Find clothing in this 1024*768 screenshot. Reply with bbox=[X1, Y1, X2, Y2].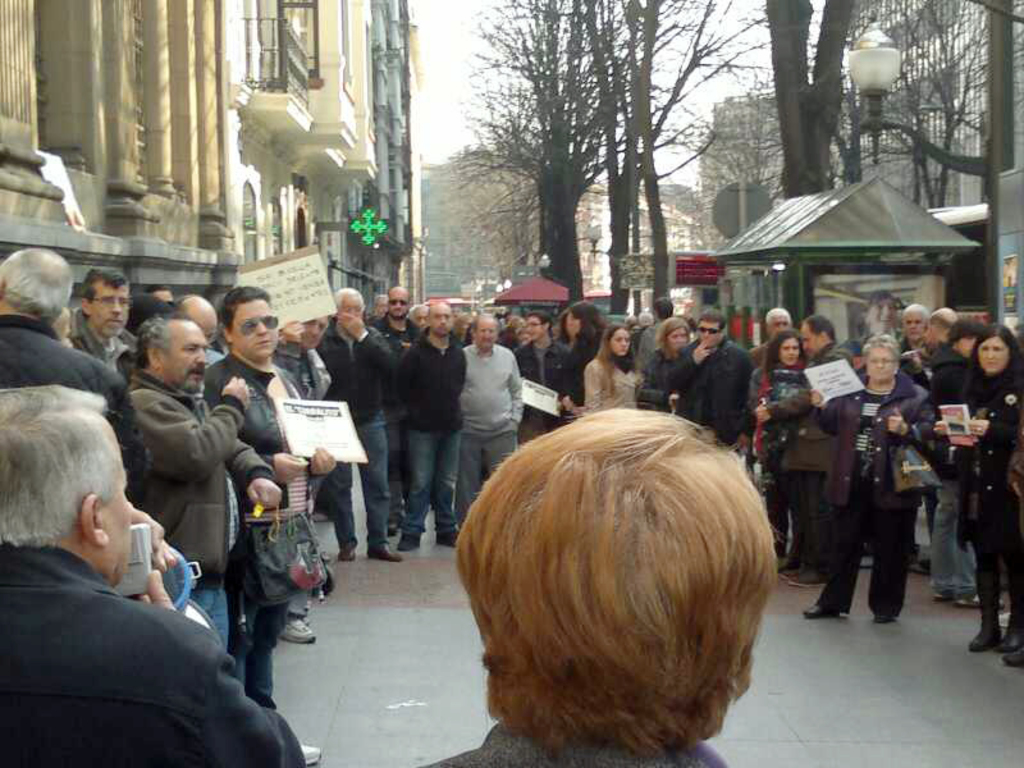
bbox=[804, 371, 936, 616].
